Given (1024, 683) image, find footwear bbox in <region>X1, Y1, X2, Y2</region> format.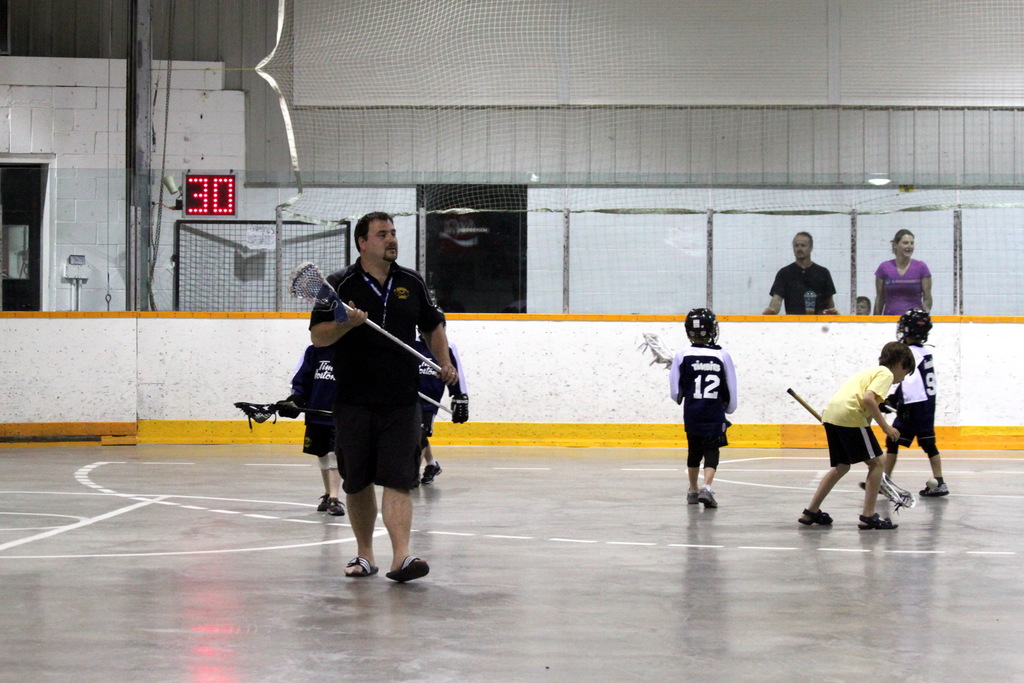
<region>327, 491, 342, 518</region>.
